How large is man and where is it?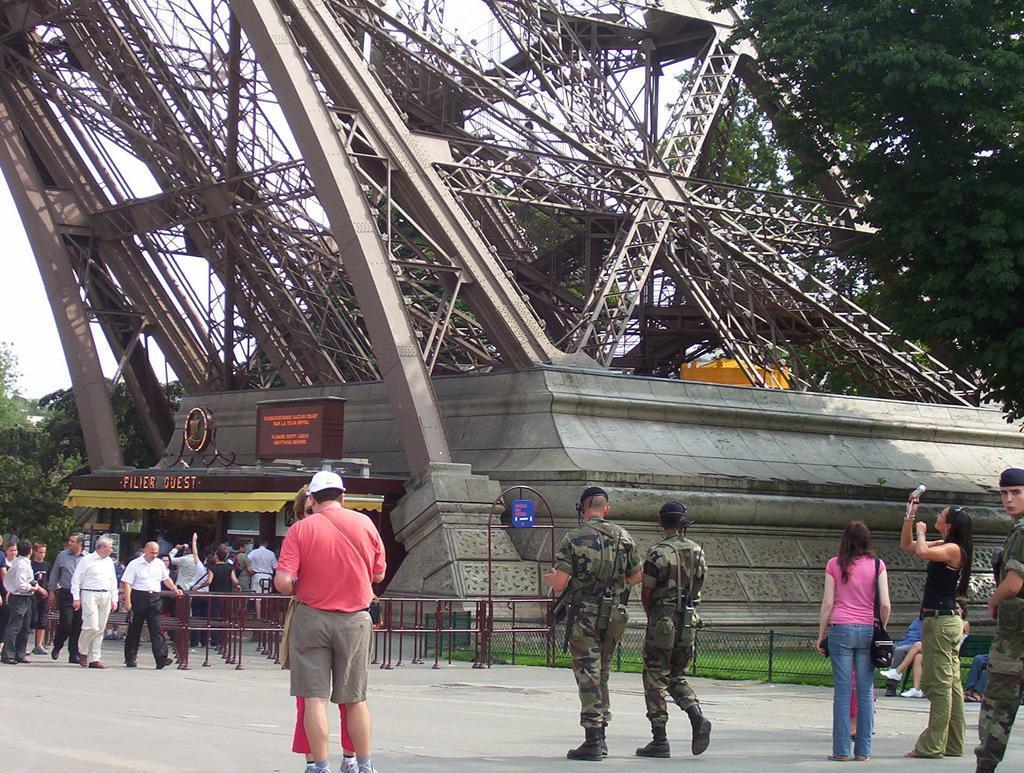
Bounding box: region(272, 460, 385, 772).
